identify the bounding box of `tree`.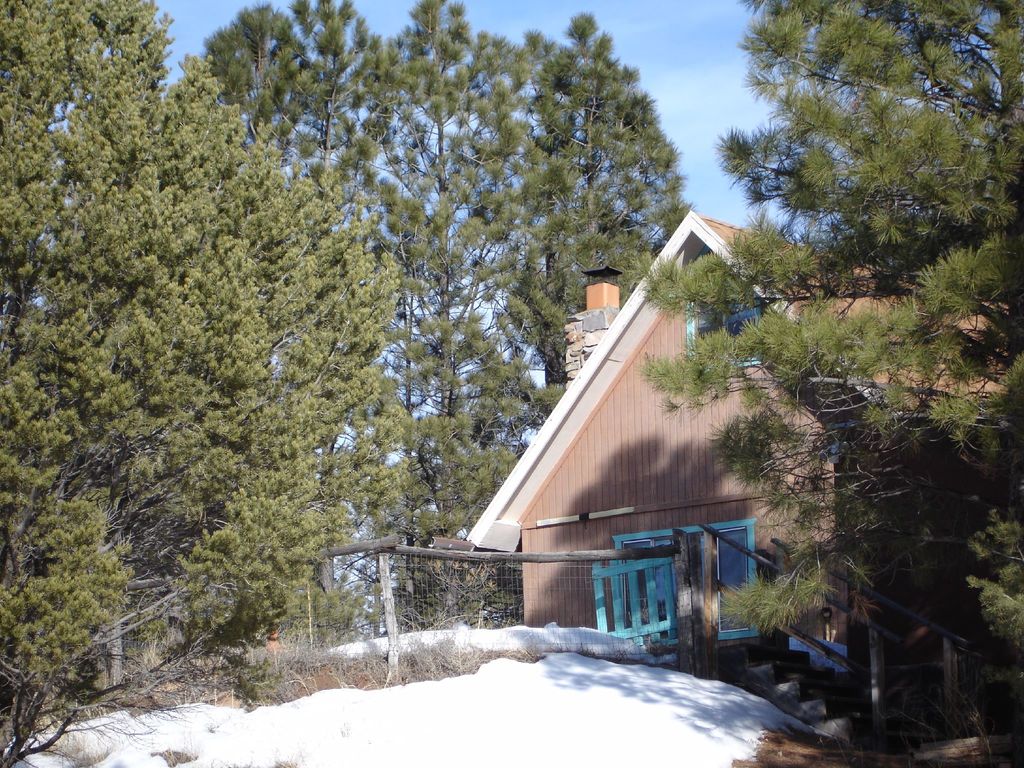
bbox=(0, 3, 511, 767).
